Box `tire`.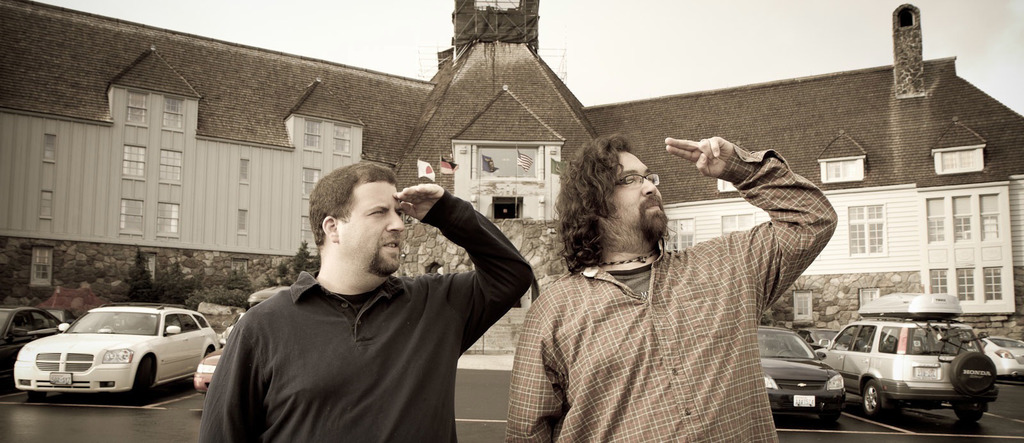
955,399,985,422.
